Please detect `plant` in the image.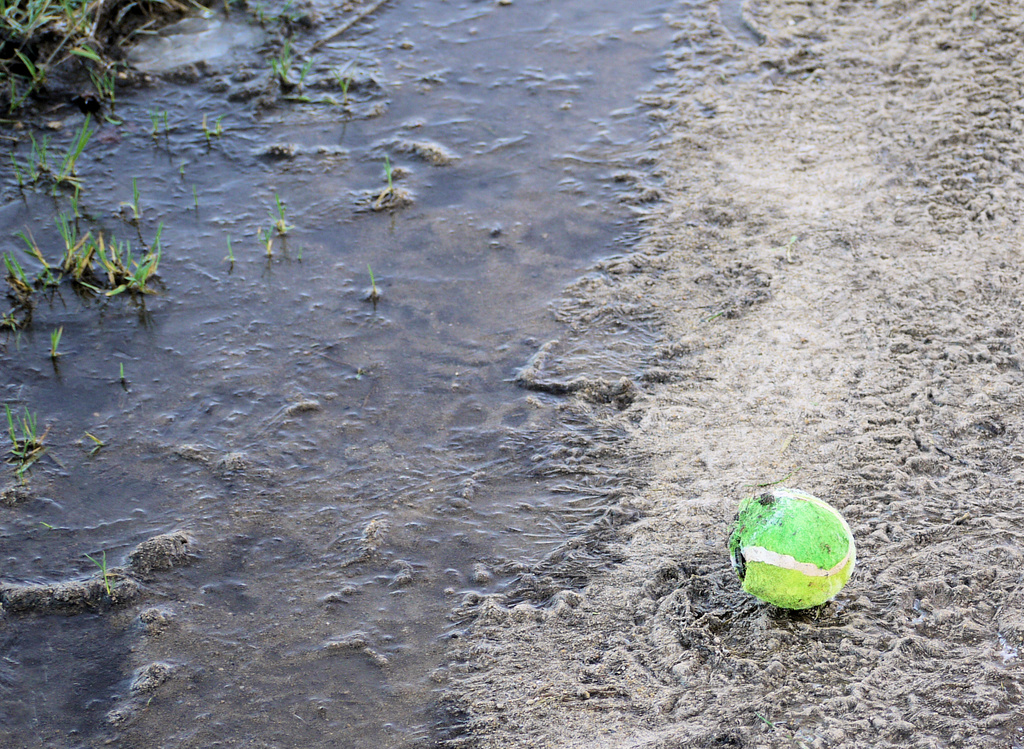
rect(4, 195, 170, 327).
